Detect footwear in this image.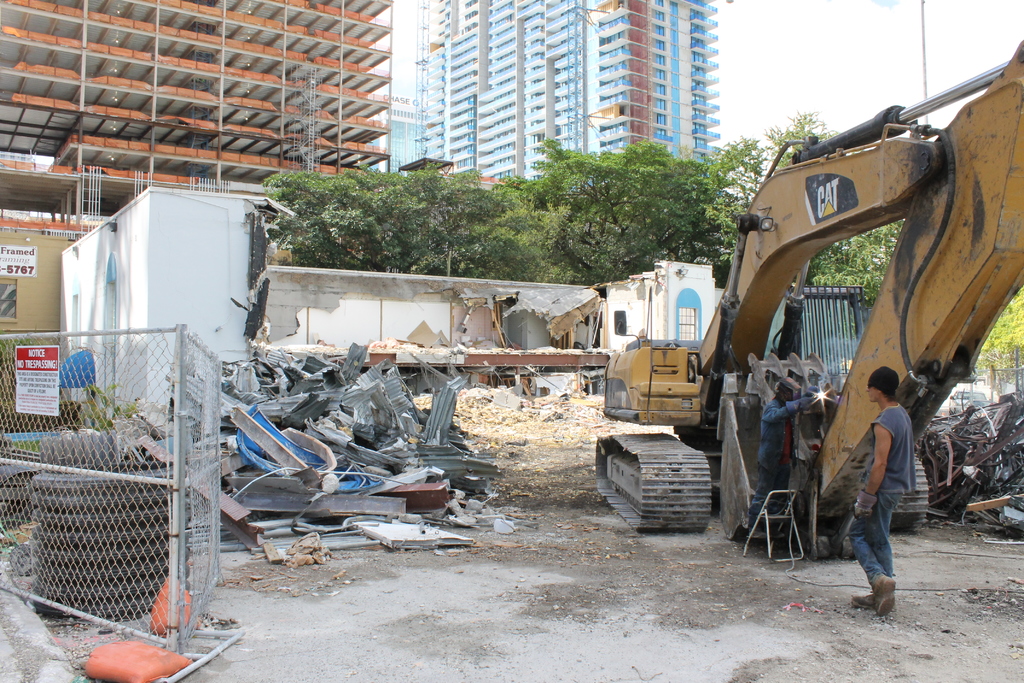
Detection: detection(873, 573, 897, 616).
